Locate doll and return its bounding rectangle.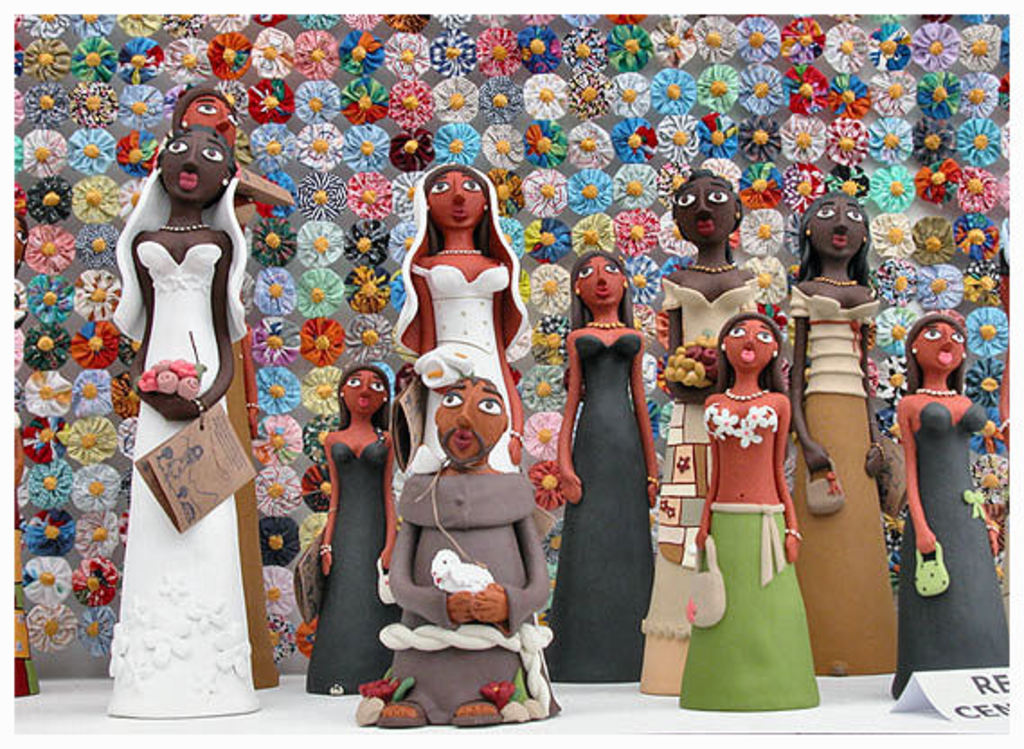
[421, 151, 538, 483].
